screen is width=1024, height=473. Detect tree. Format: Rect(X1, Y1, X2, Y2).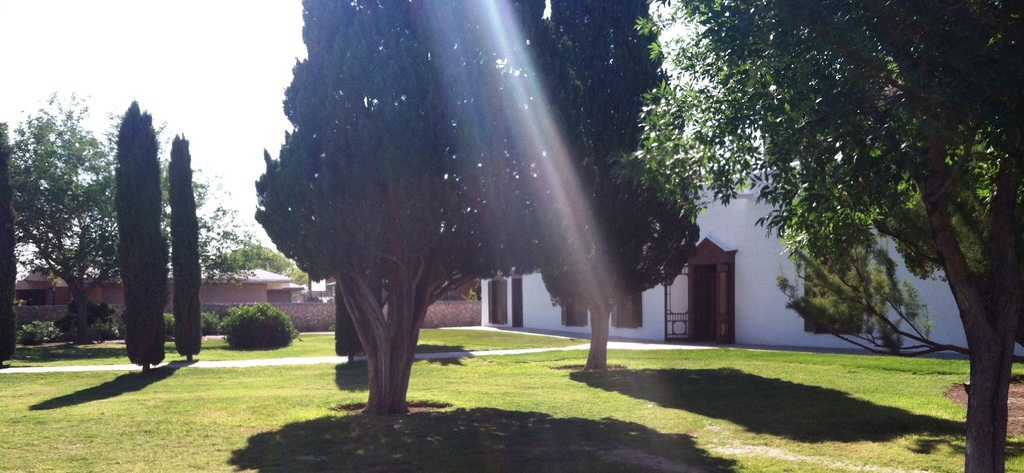
Rect(210, 229, 309, 279).
